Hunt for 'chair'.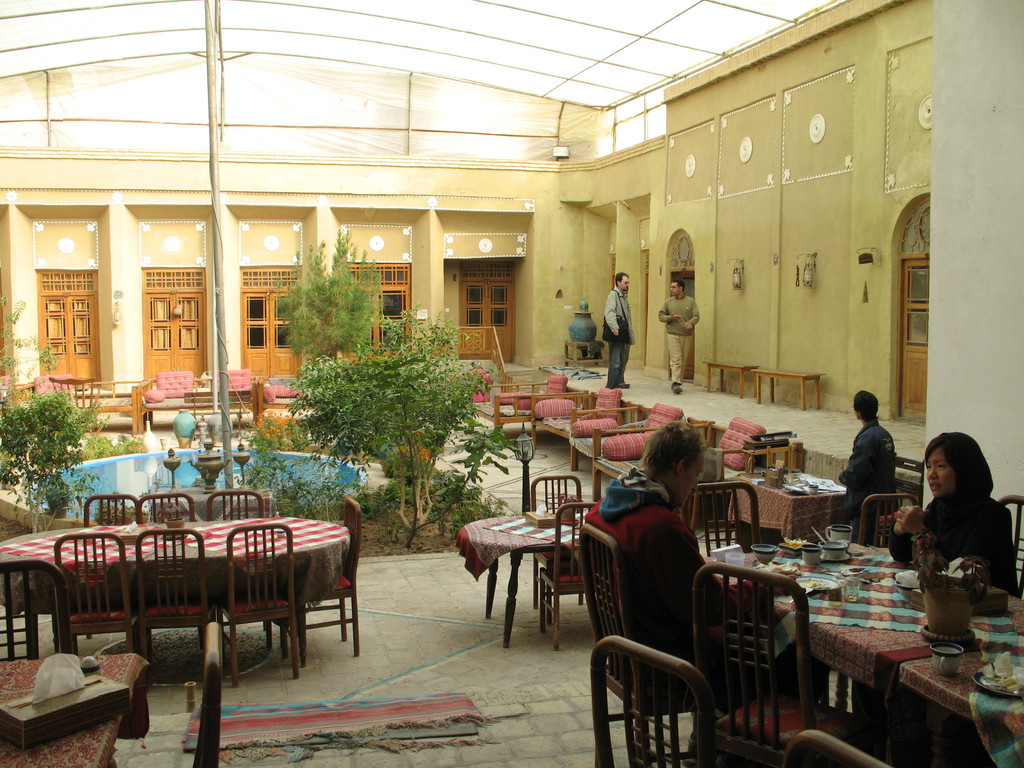
Hunted down at 201, 487, 271, 630.
